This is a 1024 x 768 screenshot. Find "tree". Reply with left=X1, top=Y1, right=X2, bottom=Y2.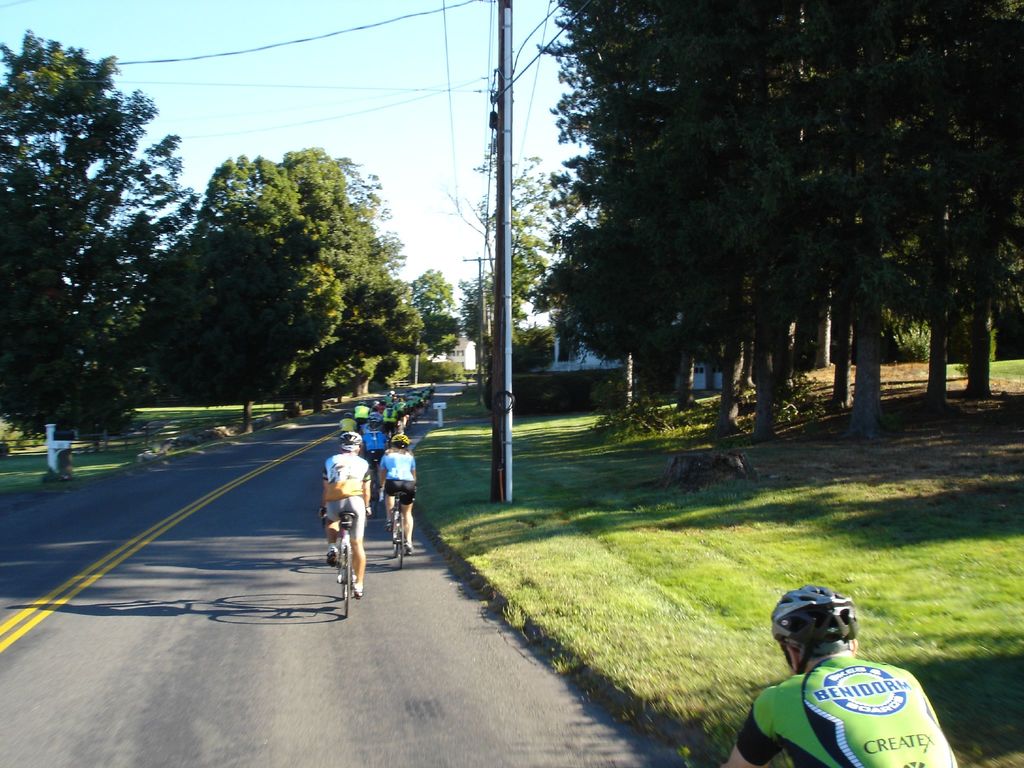
left=3, top=3, right=195, bottom=463.
